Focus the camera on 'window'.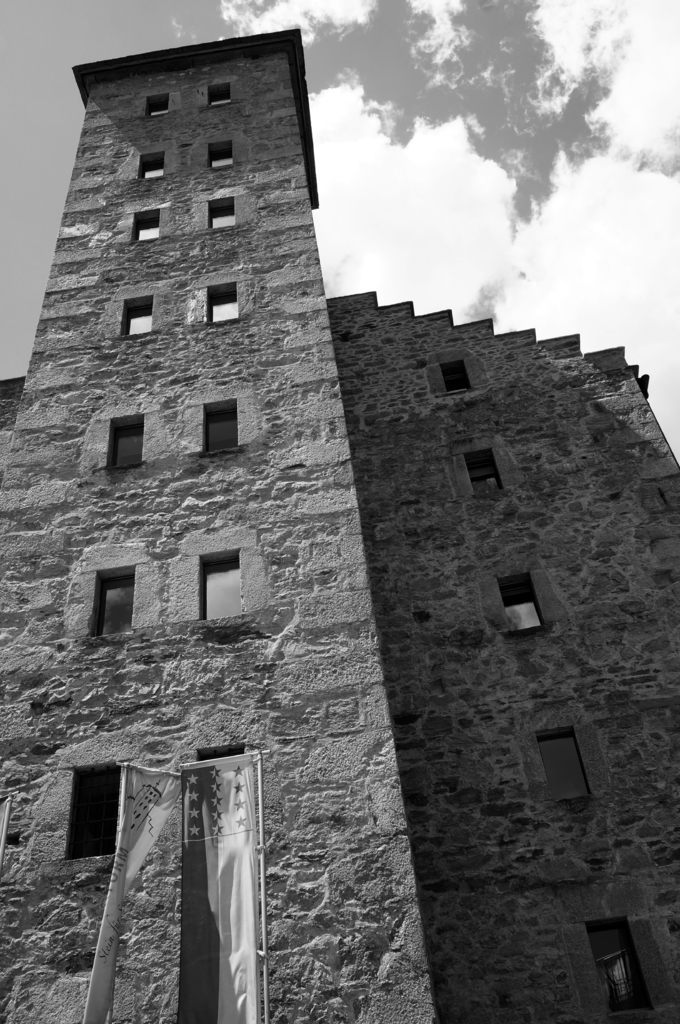
Focus region: l=102, t=412, r=145, b=471.
